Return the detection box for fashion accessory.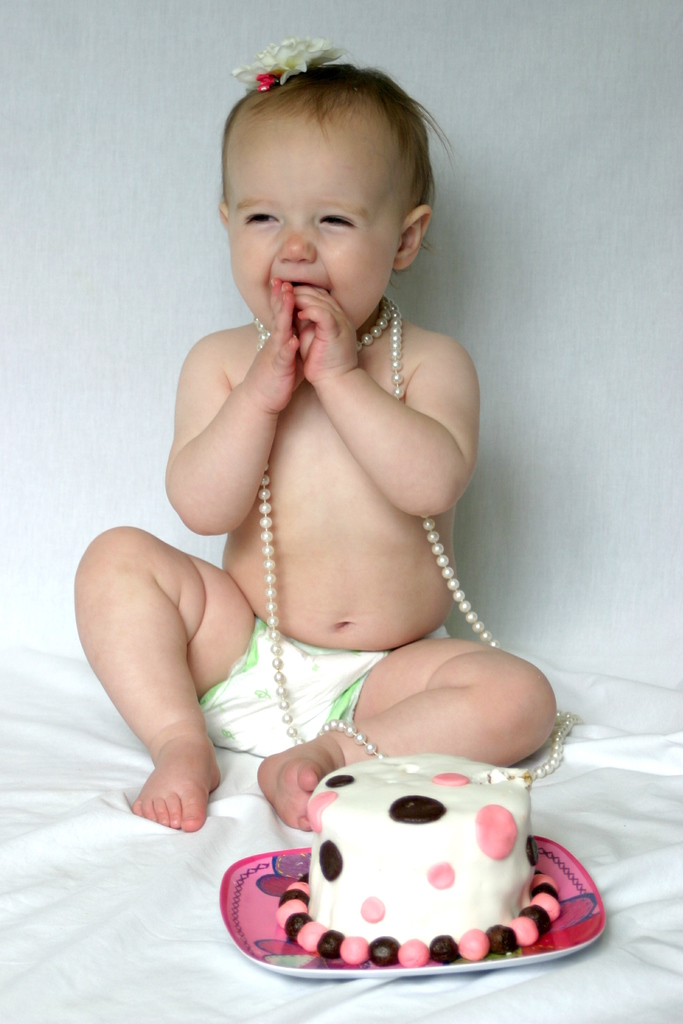
locate(227, 31, 347, 91).
